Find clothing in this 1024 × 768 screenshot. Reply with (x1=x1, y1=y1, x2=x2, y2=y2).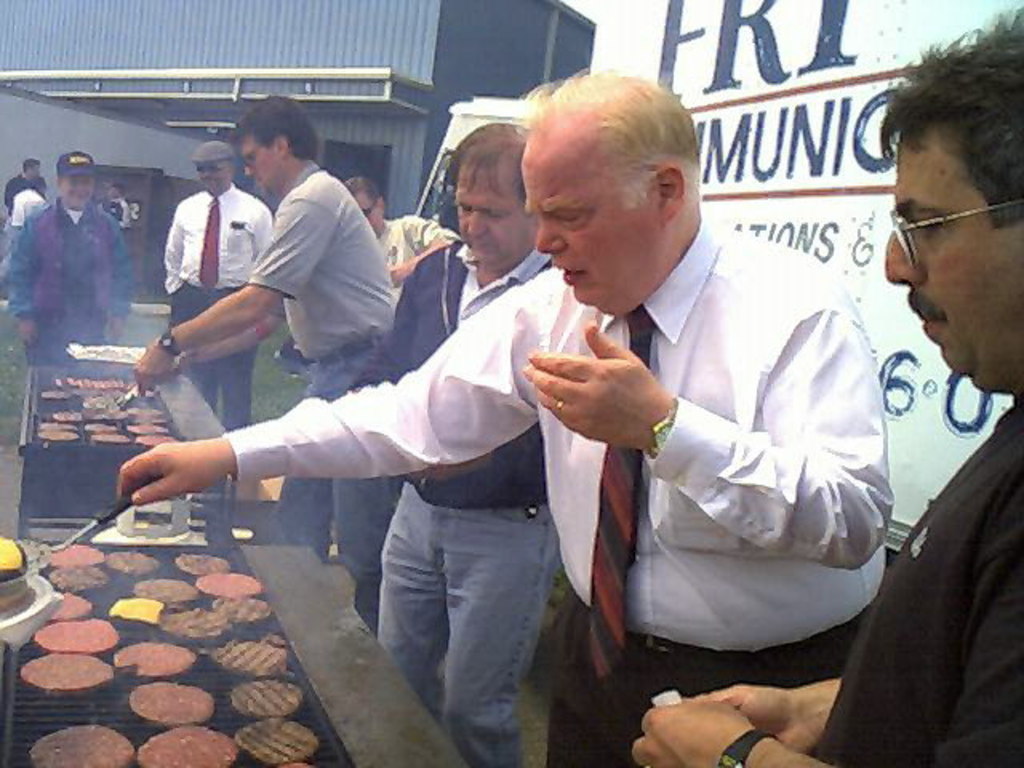
(x1=6, y1=174, x2=46, y2=205).
